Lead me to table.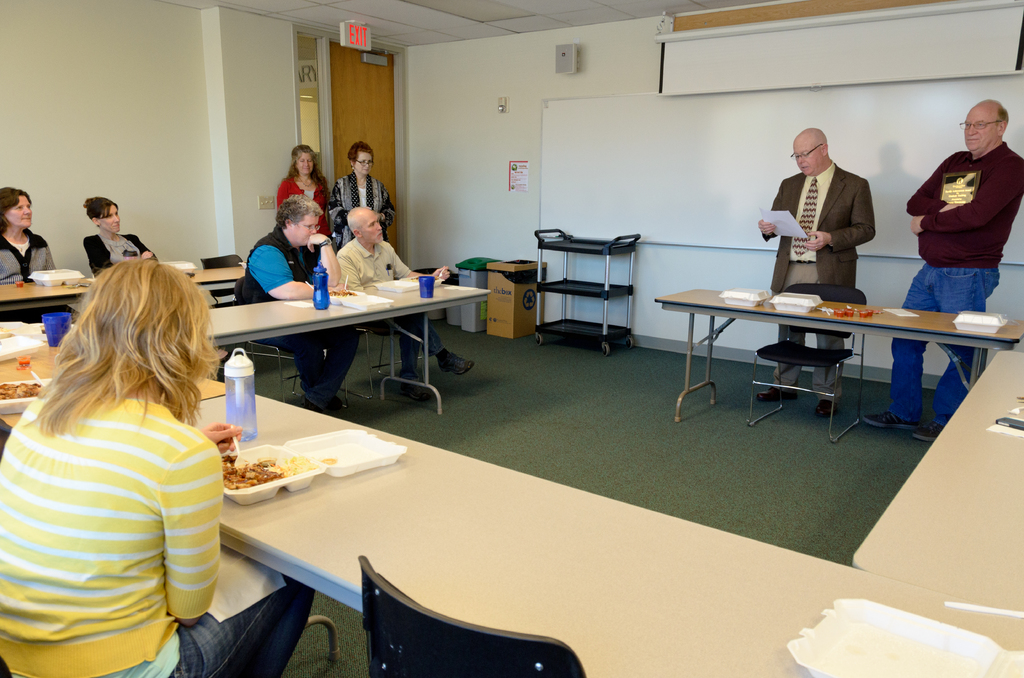
Lead to {"x1": 180, "y1": 390, "x2": 1023, "y2": 677}.
